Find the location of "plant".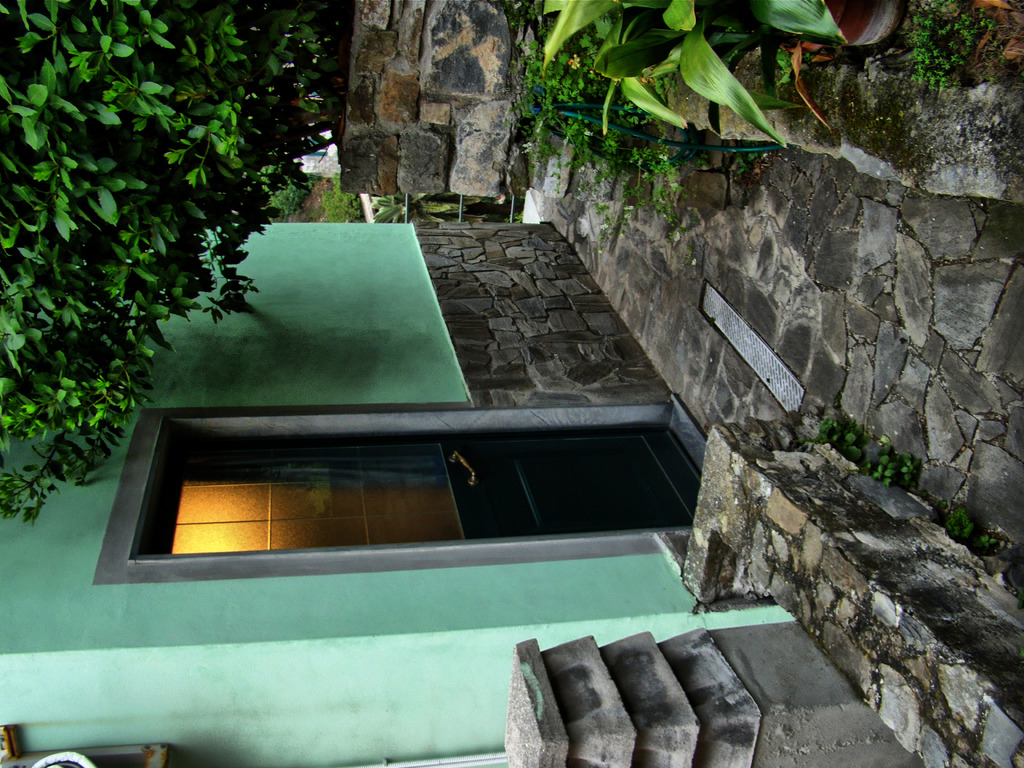
Location: 262, 165, 321, 226.
